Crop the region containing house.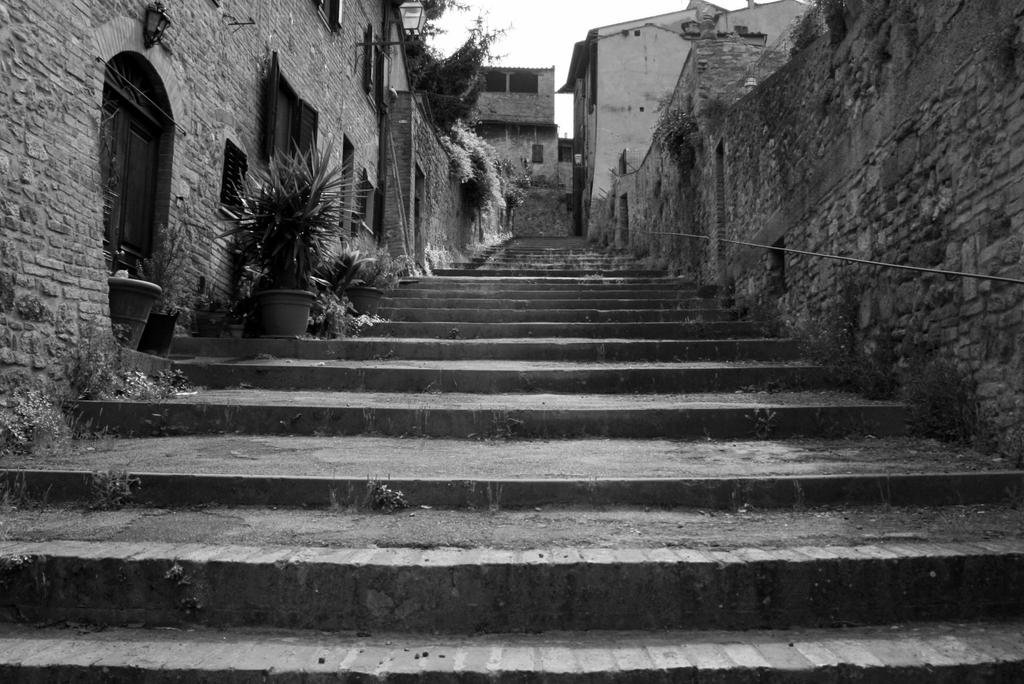
Crop region: 596 0 836 263.
